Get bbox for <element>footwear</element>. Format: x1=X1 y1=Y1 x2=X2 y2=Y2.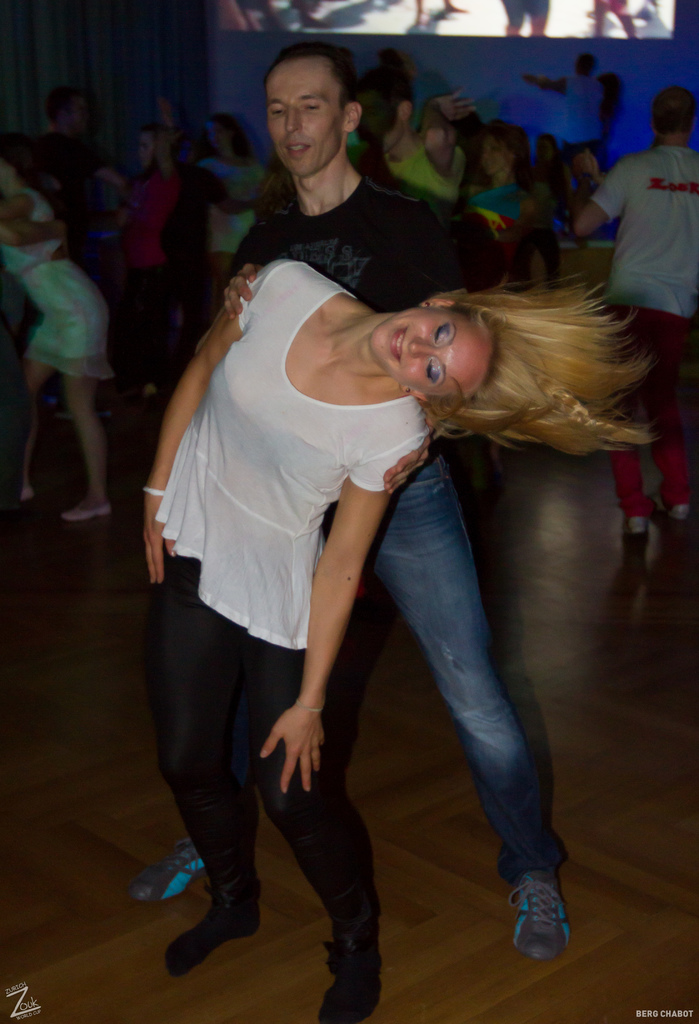
x1=671 y1=502 x2=693 y2=519.
